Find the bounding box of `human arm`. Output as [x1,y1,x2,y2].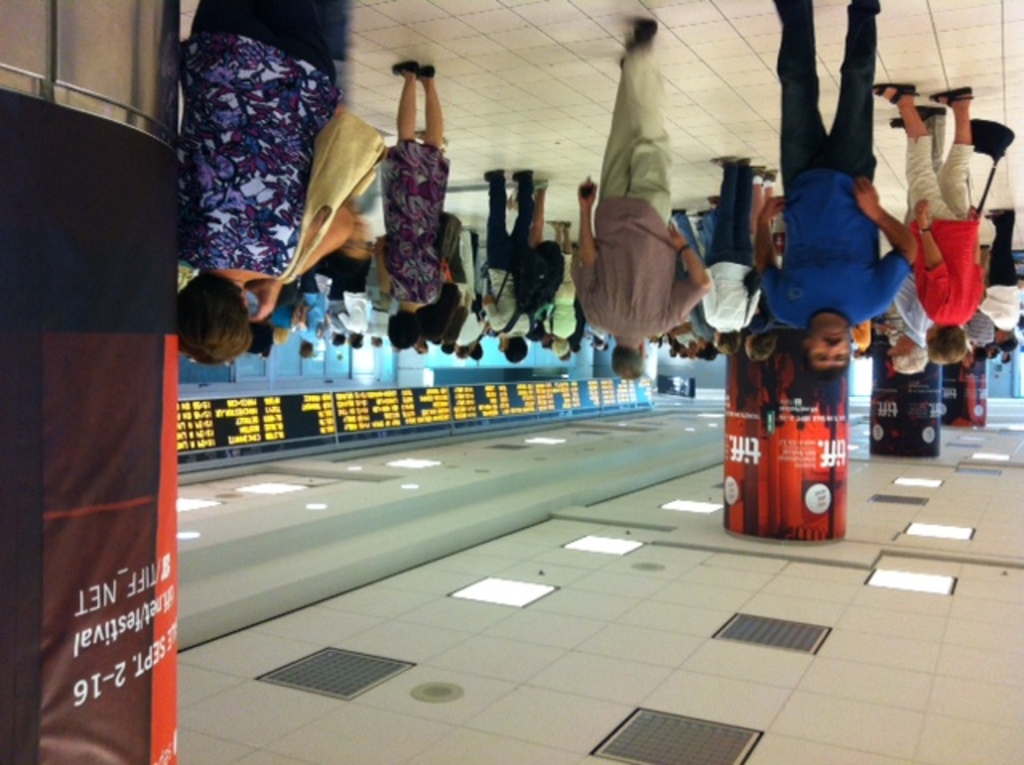
[853,179,918,294].
